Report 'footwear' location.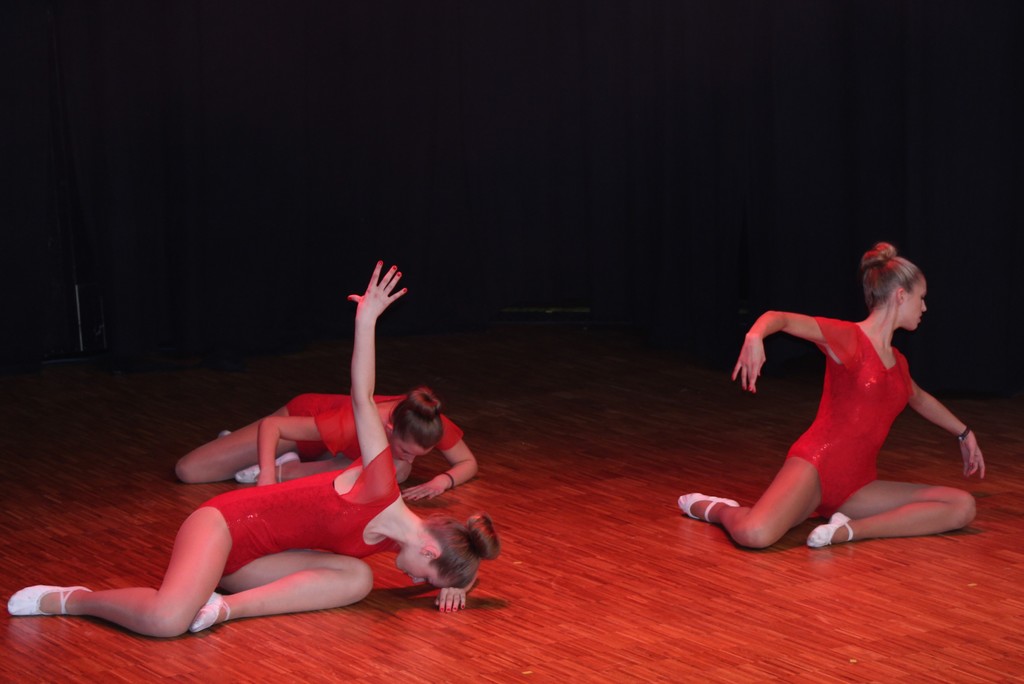
Report: rect(235, 448, 291, 482).
